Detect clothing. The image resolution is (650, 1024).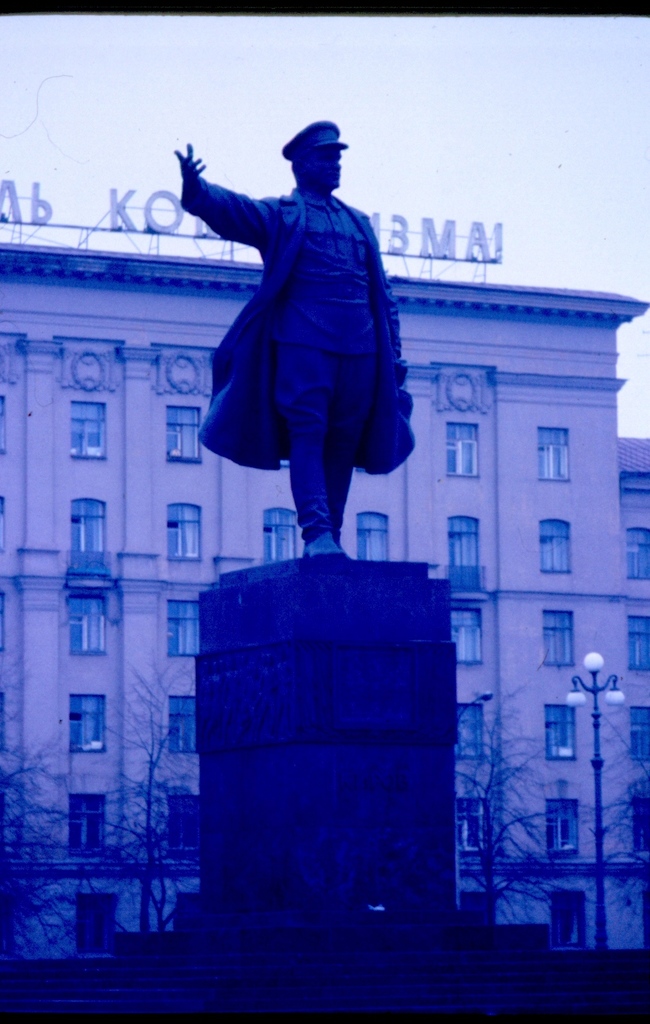
194, 164, 428, 595.
